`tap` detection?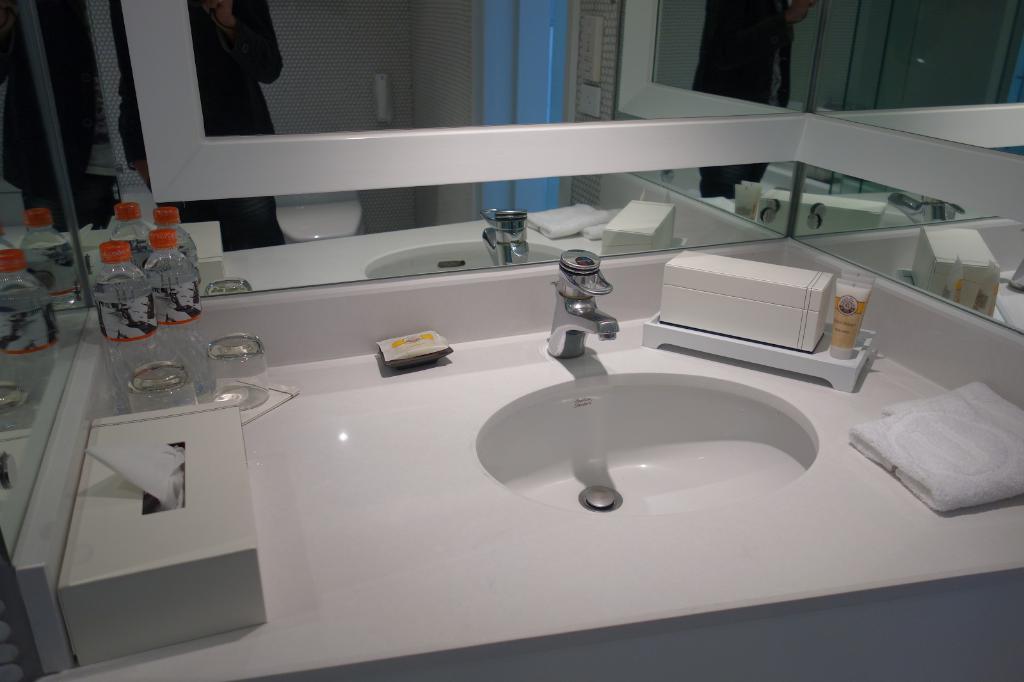
detection(547, 244, 621, 360)
